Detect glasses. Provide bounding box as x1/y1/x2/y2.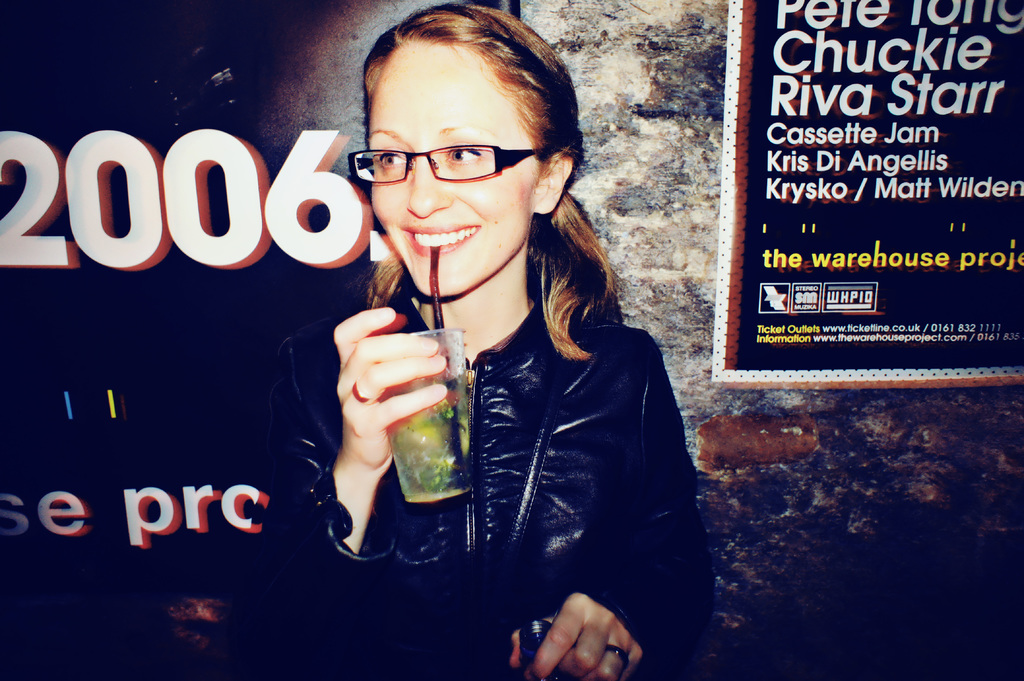
346/117/556/188.
